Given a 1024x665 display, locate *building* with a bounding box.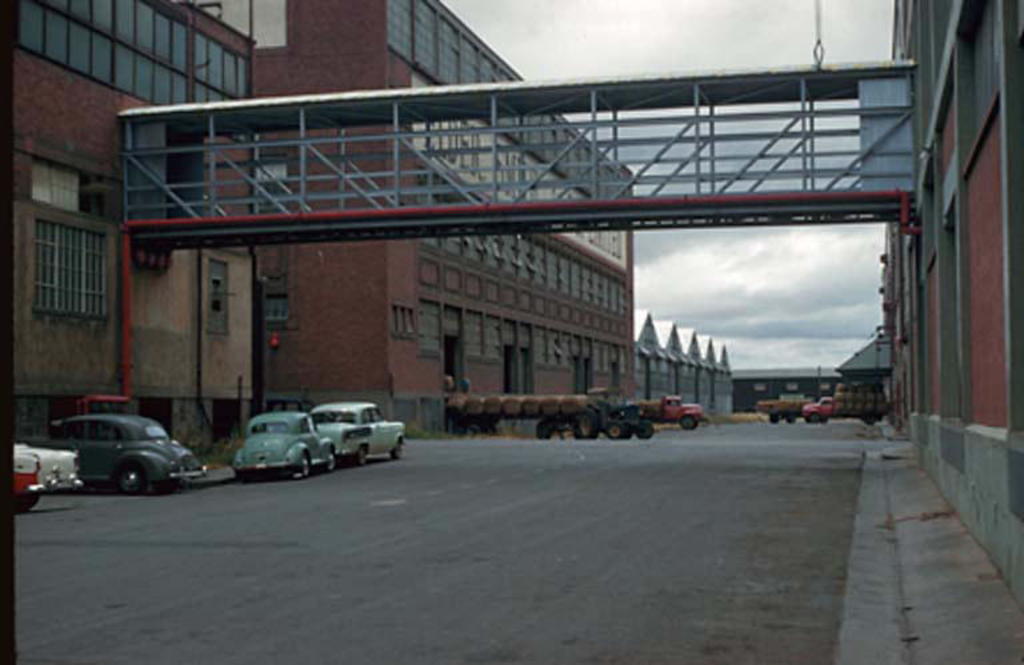
Located: Rect(255, 0, 629, 422).
